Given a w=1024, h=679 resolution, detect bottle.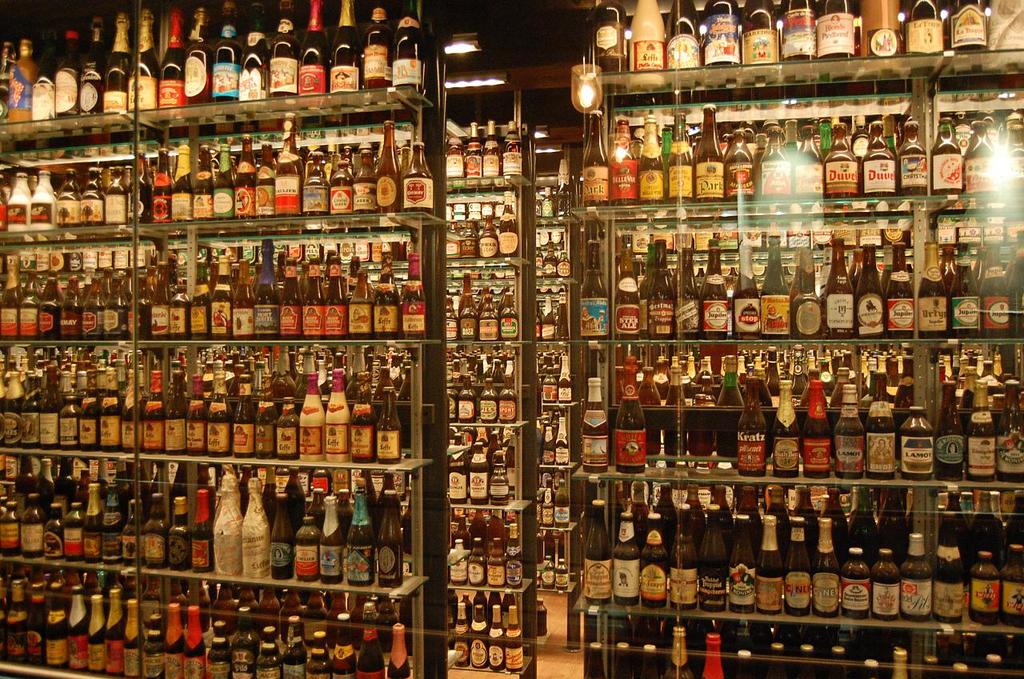
(241, 1, 271, 96).
